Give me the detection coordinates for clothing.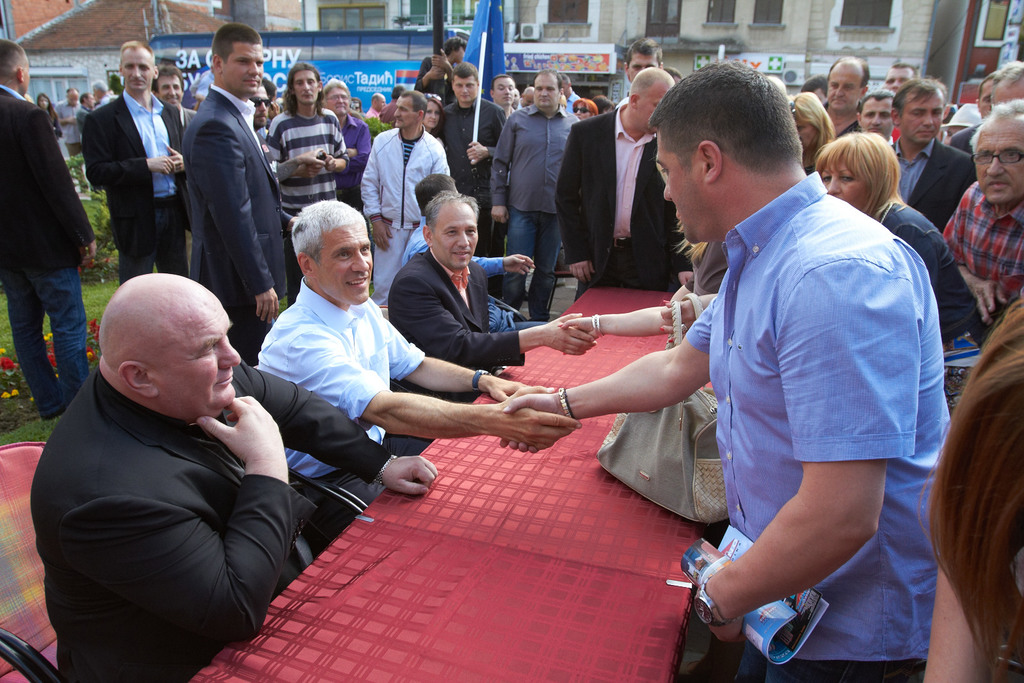
pyautogui.locateOnScreen(822, 94, 865, 139).
